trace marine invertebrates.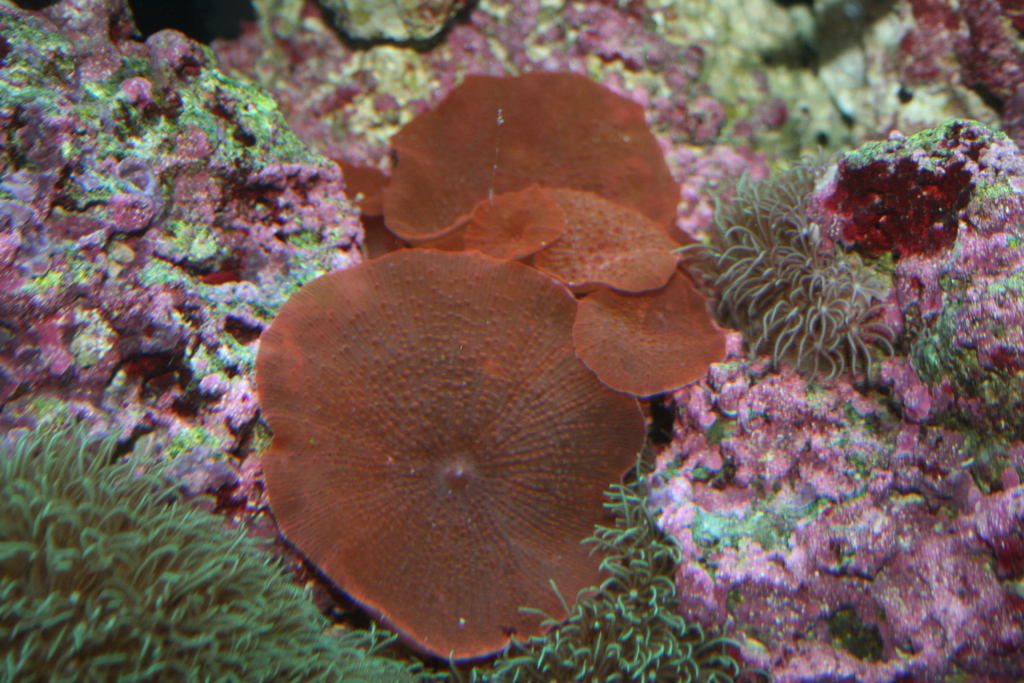
Traced to Rect(548, 257, 774, 415).
